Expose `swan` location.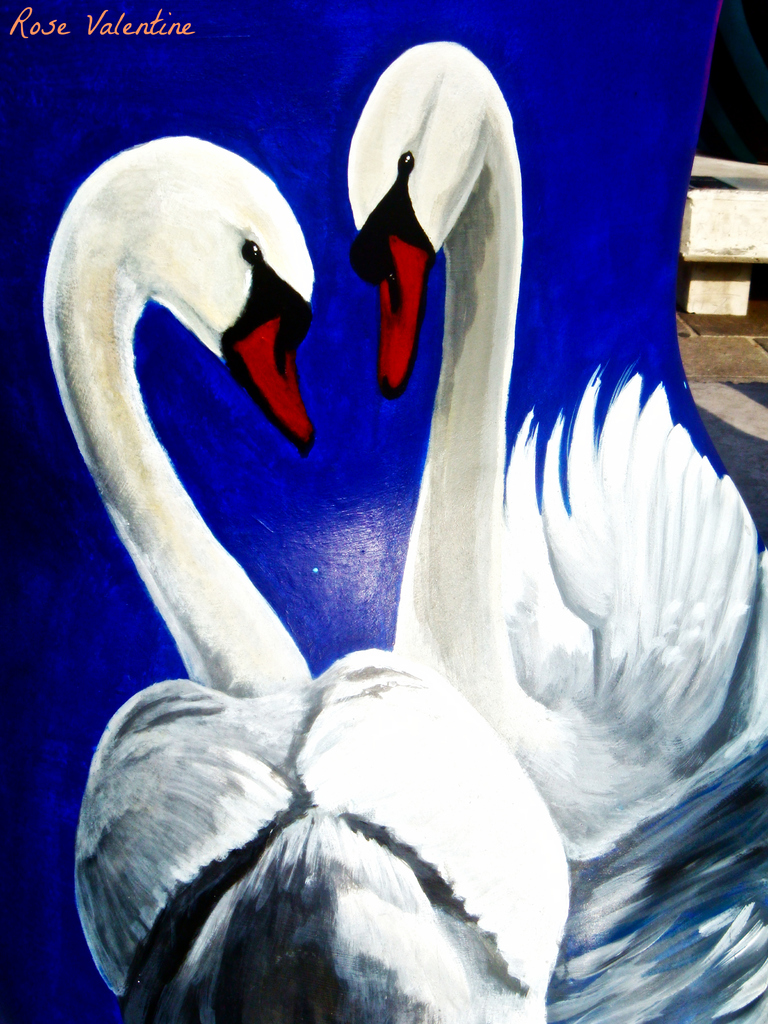
Exposed at [x1=275, y1=35, x2=767, y2=1022].
